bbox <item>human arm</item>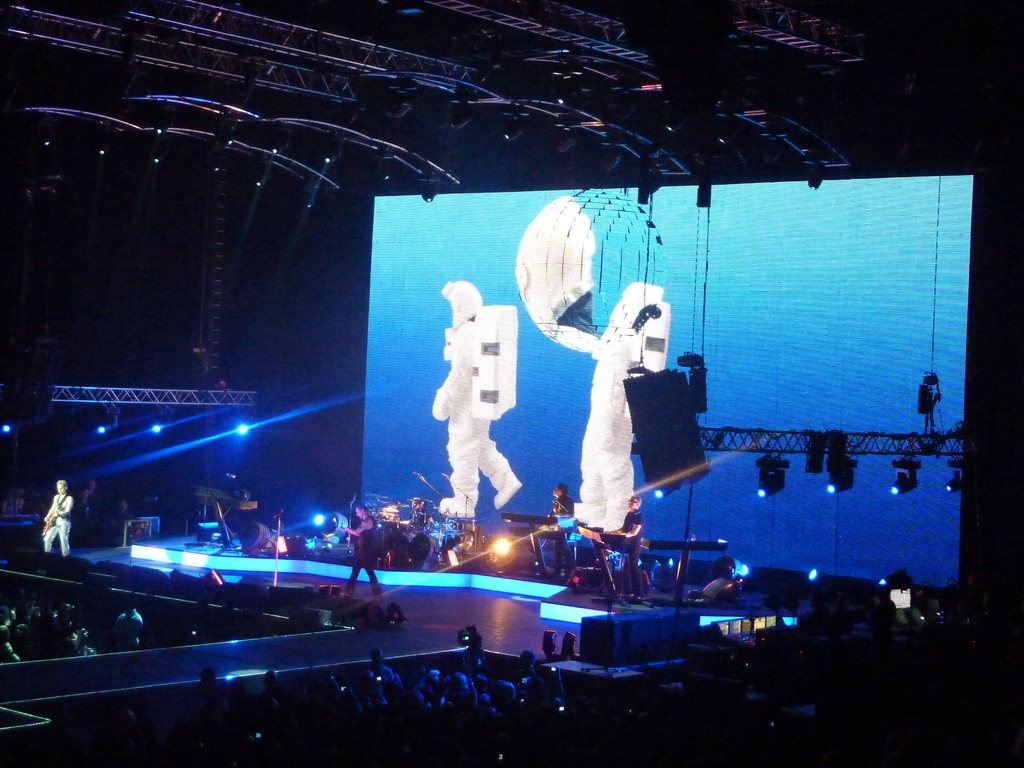
x1=431, y1=322, x2=476, y2=421
